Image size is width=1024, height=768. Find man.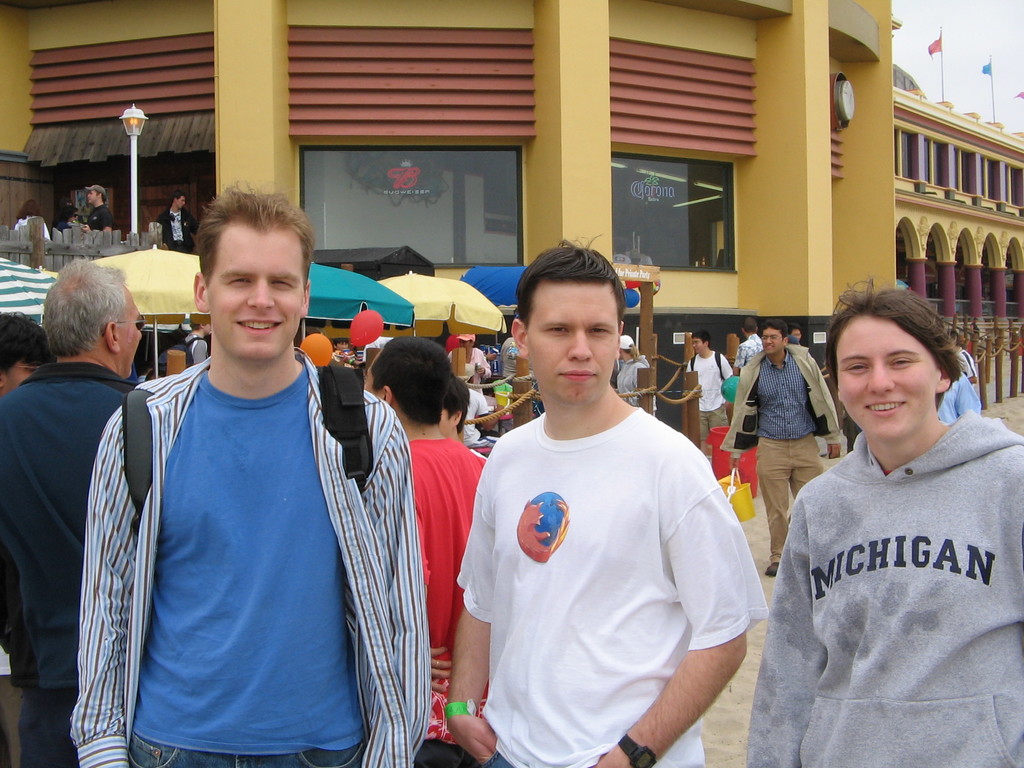
bbox(934, 373, 980, 424).
